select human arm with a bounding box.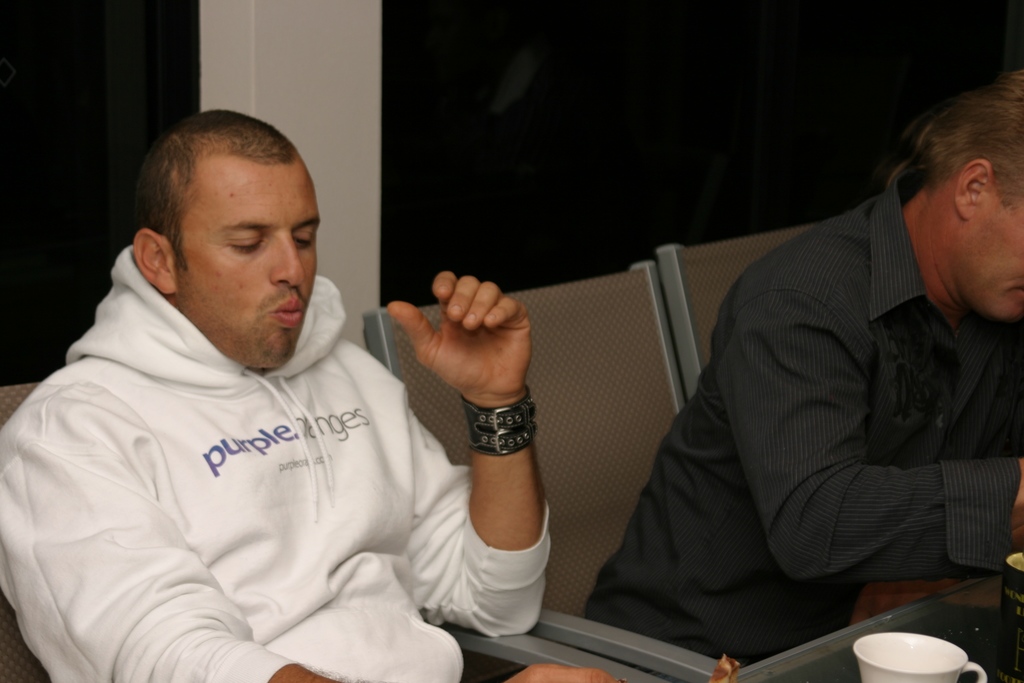
bbox=[386, 219, 580, 677].
